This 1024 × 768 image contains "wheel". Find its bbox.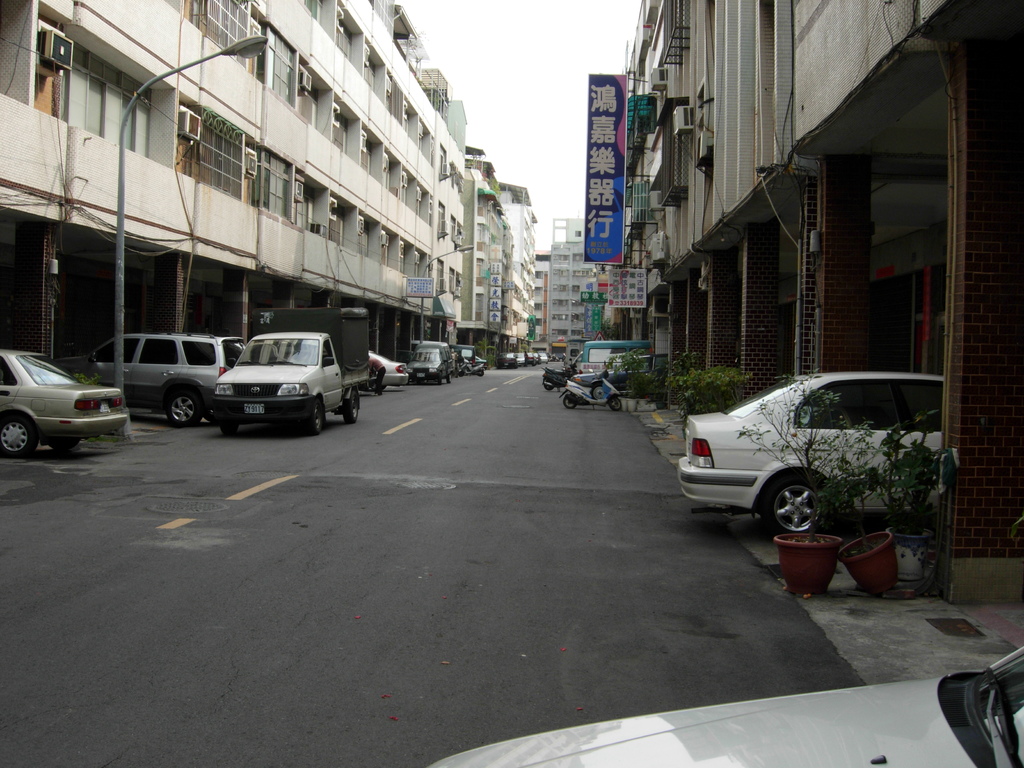
x1=342, y1=392, x2=357, y2=423.
